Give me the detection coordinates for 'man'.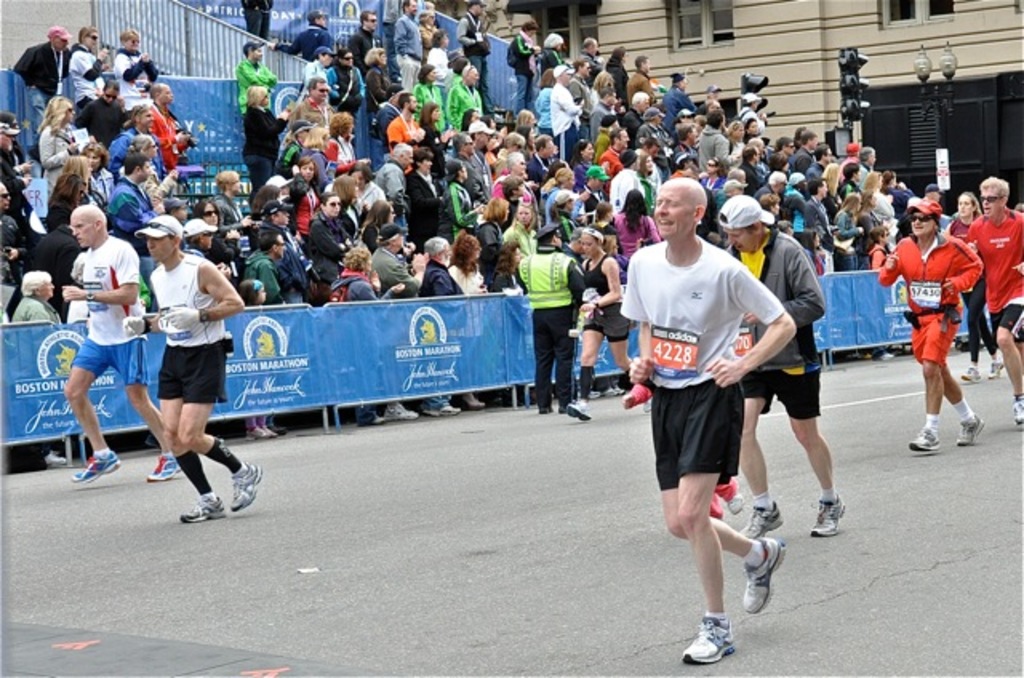
(x1=418, y1=235, x2=461, y2=417).
